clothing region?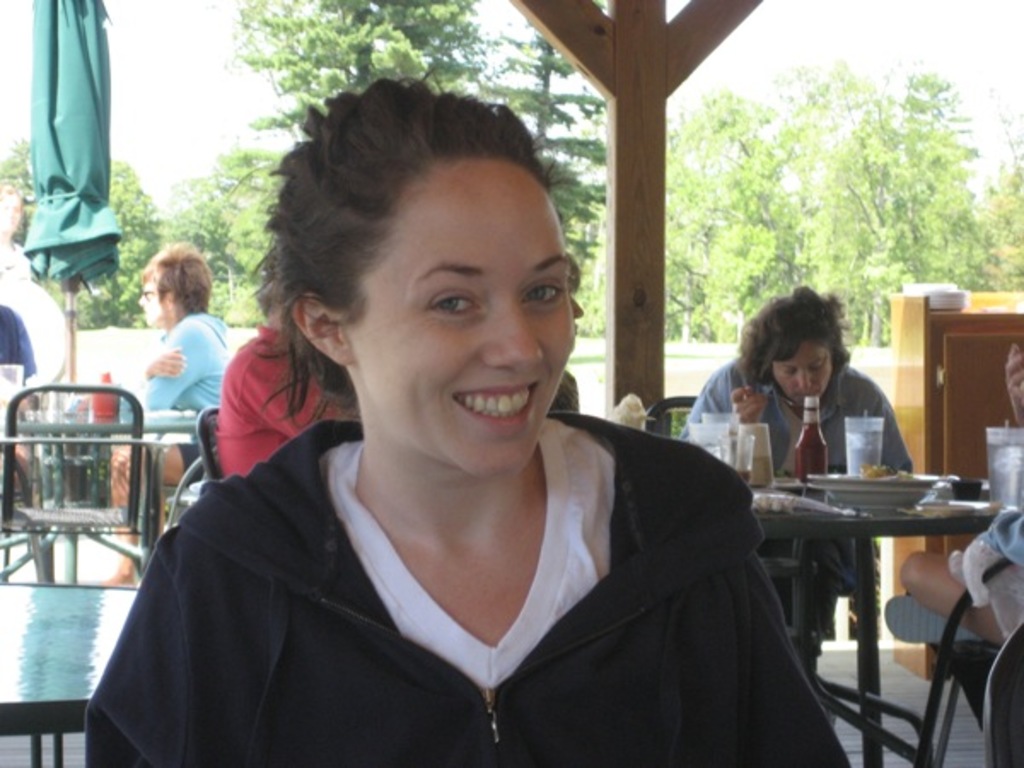
(left=689, top=346, right=913, bottom=478)
